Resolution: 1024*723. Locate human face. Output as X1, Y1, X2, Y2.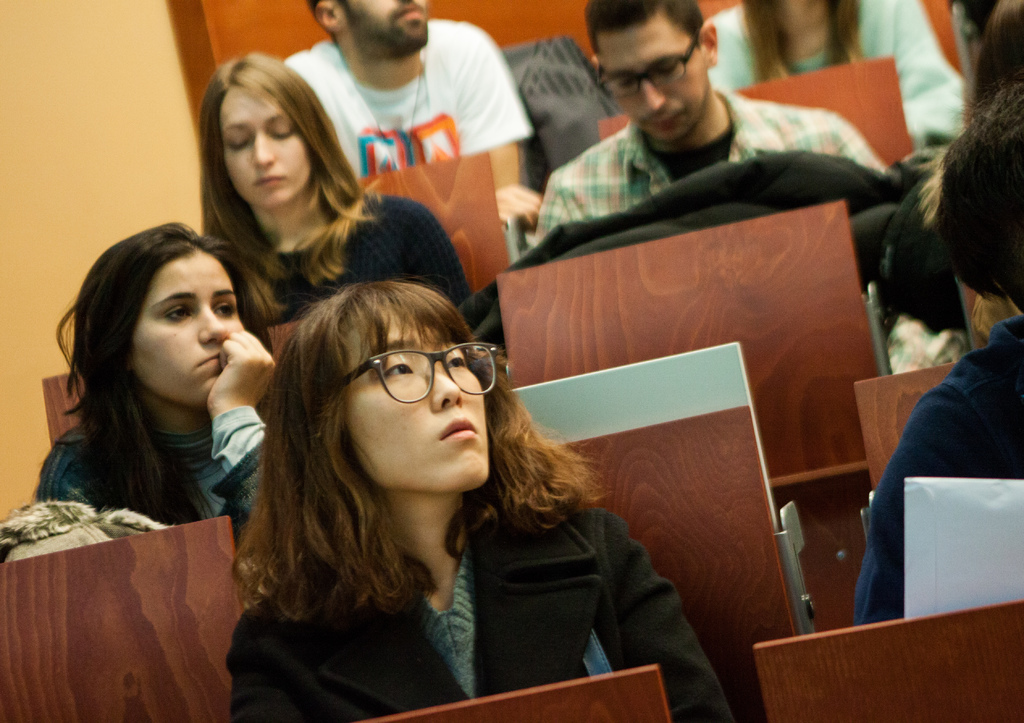
224, 83, 310, 207.
